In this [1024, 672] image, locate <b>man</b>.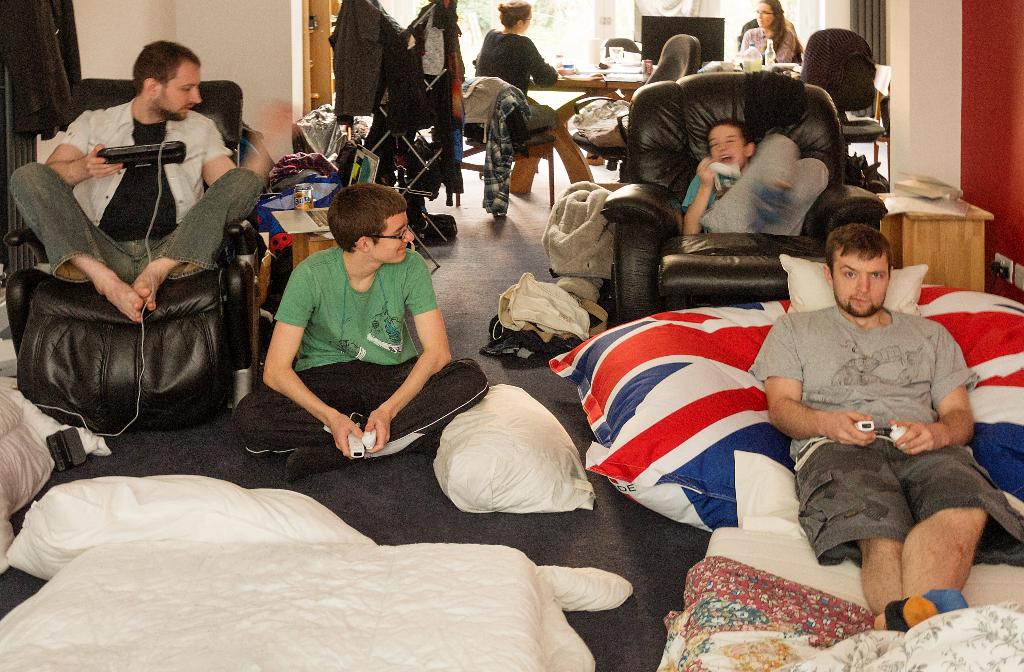
Bounding box: 8,38,303,328.
